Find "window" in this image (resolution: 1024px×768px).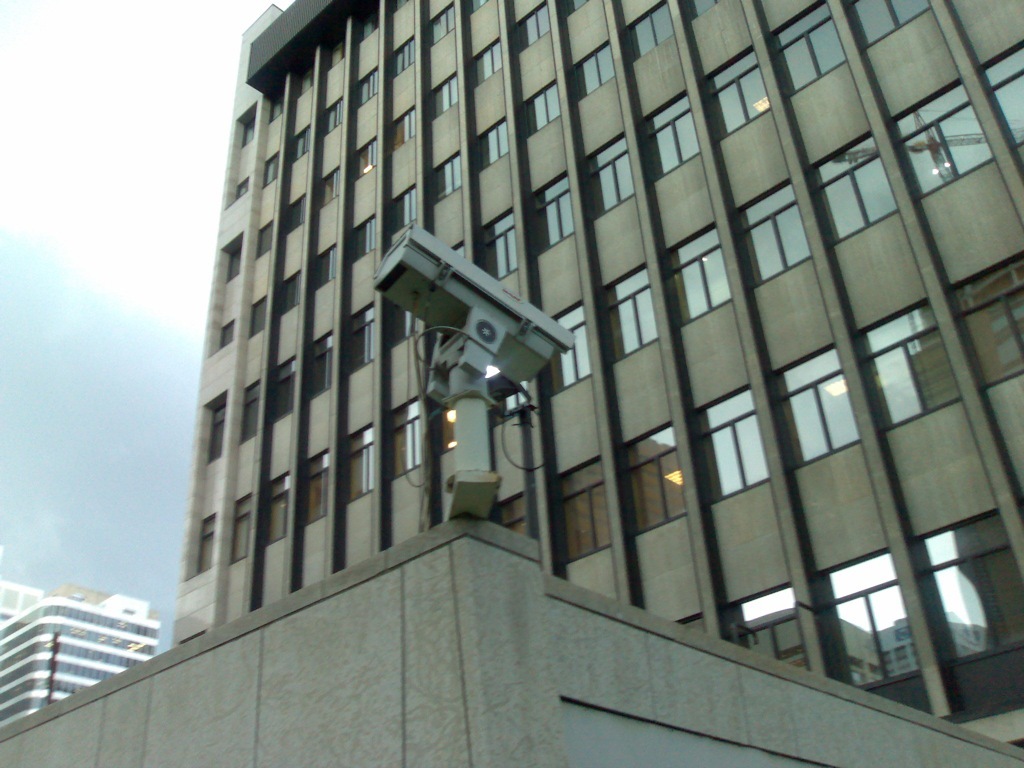
box(504, 0, 552, 51).
